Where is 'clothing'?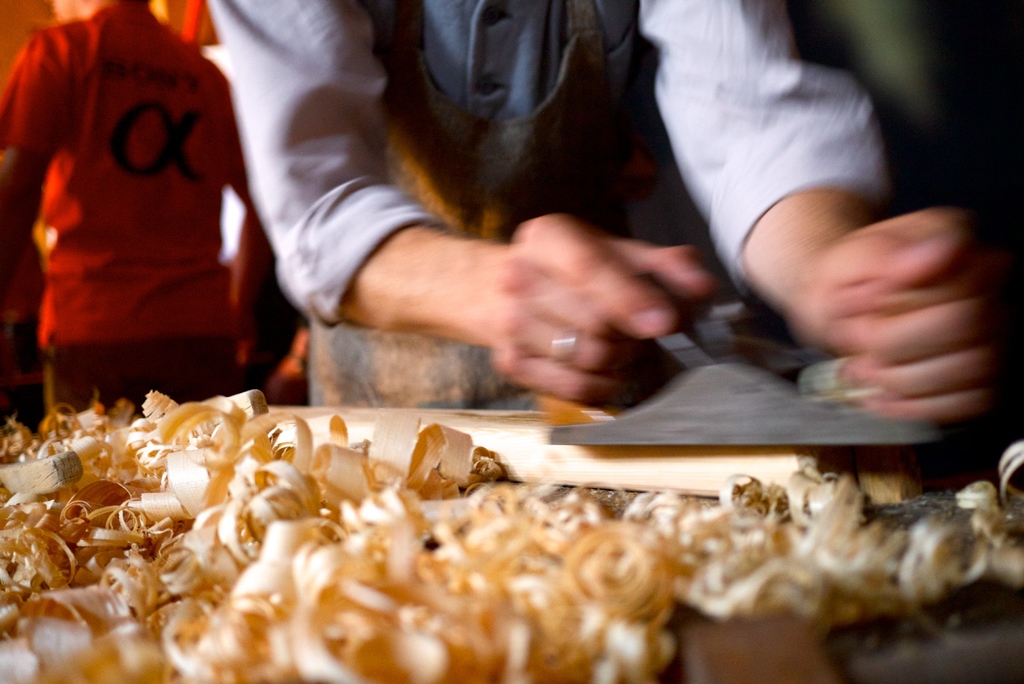
left=776, top=0, right=1023, bottom=362.
